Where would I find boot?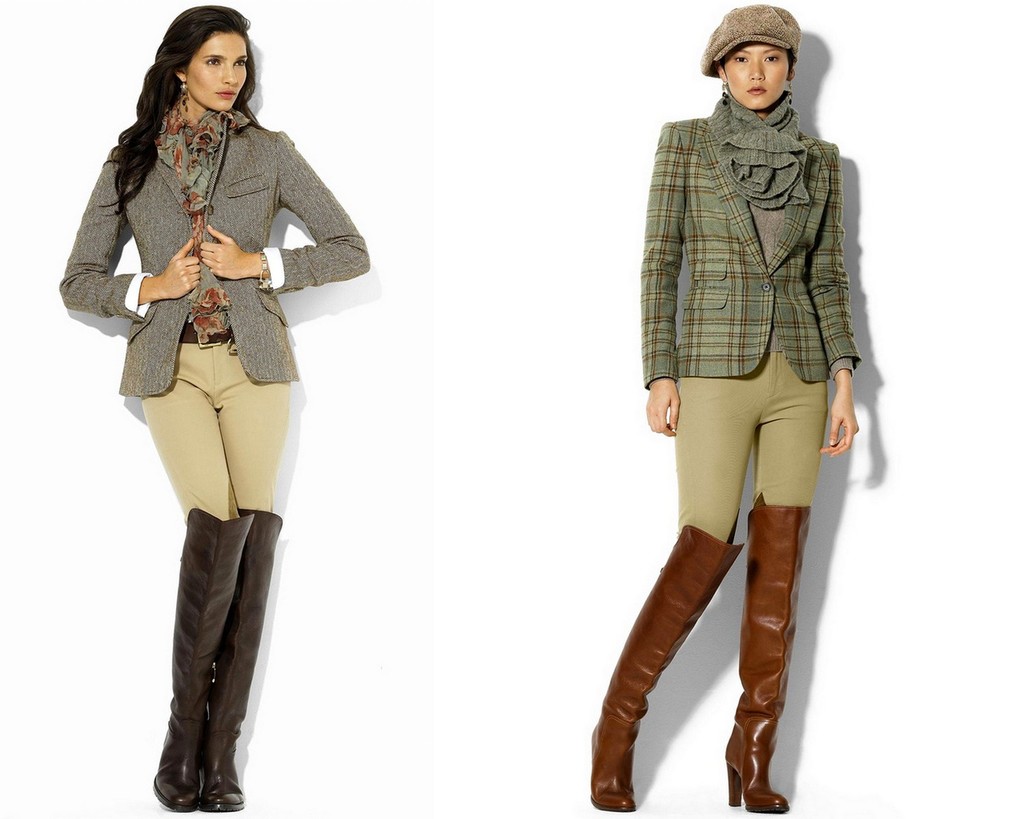
At region(145, 508, 255, 809).
